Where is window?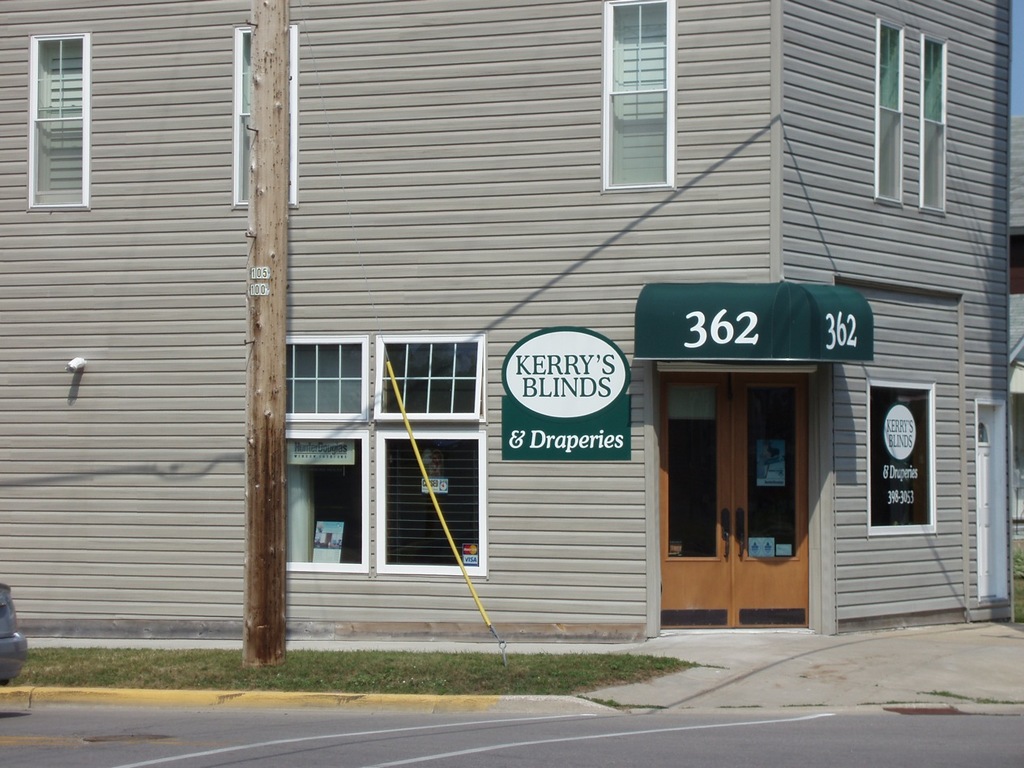
box=[23, 32, 95, 208].
